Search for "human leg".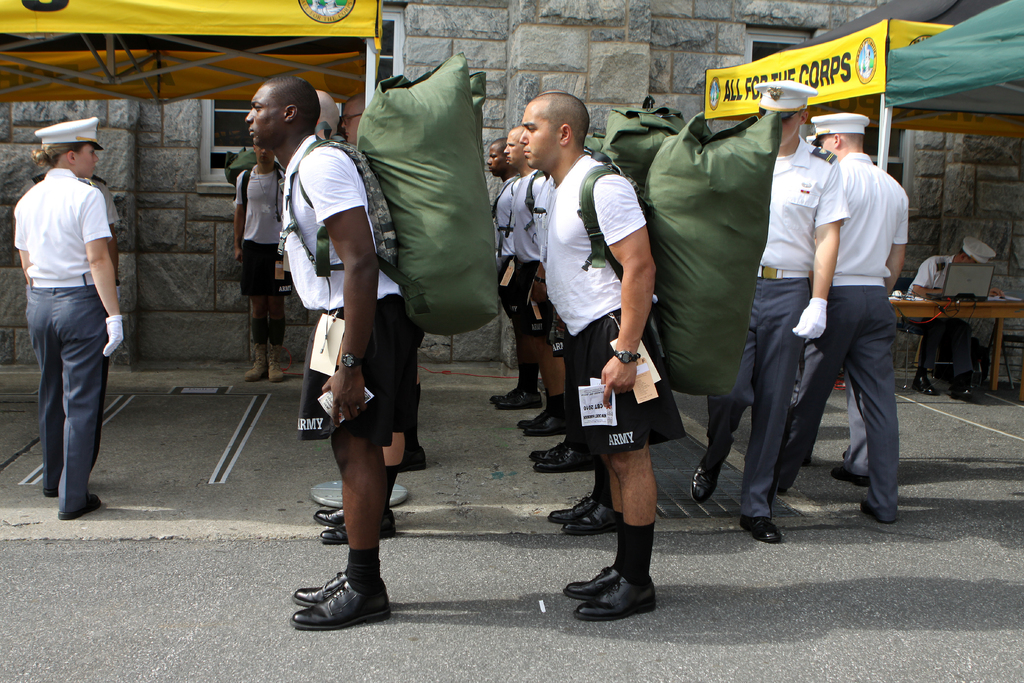
Found at crop(490, 255, 521, 402).
